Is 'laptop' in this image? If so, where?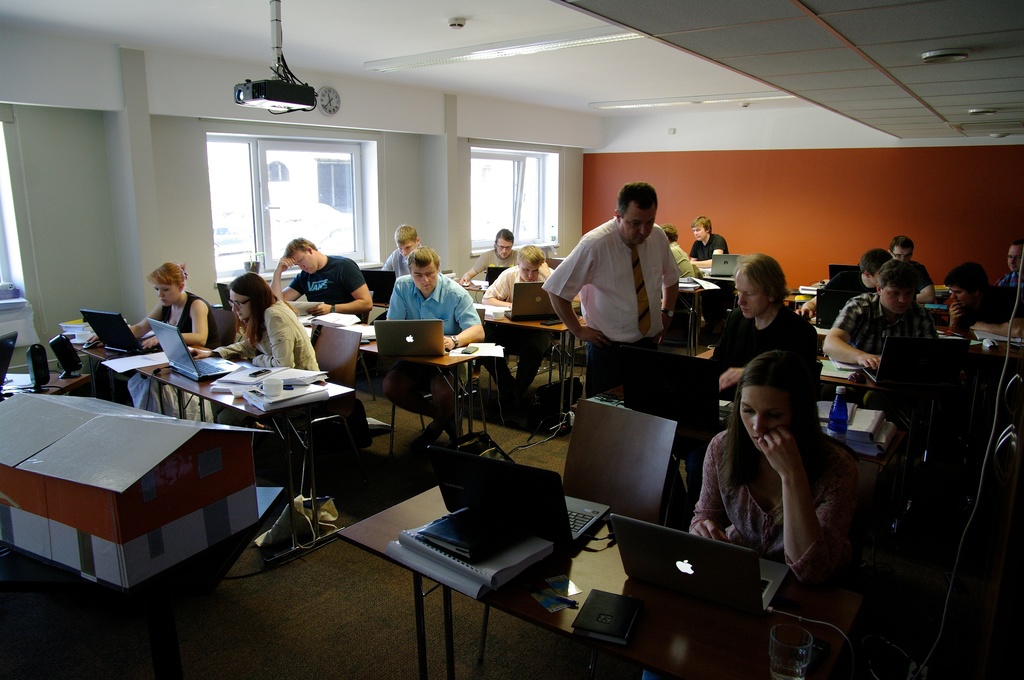
Yes, at bbox(611, 514, 793, 622).
